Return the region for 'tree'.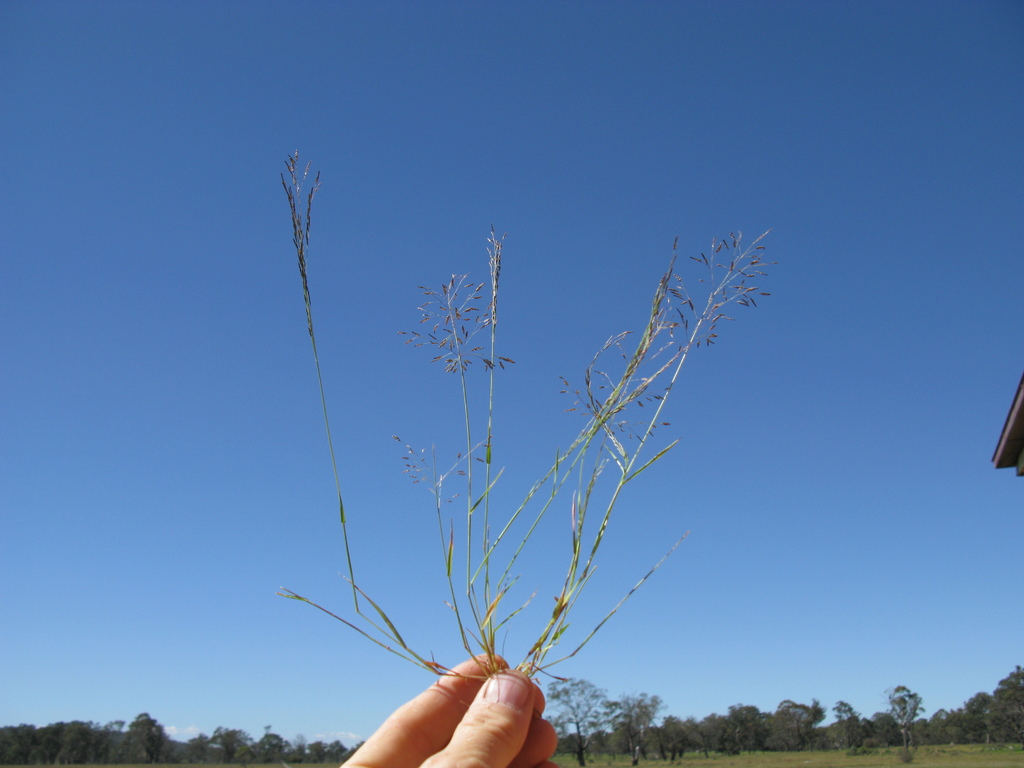
detection(911, 707, 963, 748).
